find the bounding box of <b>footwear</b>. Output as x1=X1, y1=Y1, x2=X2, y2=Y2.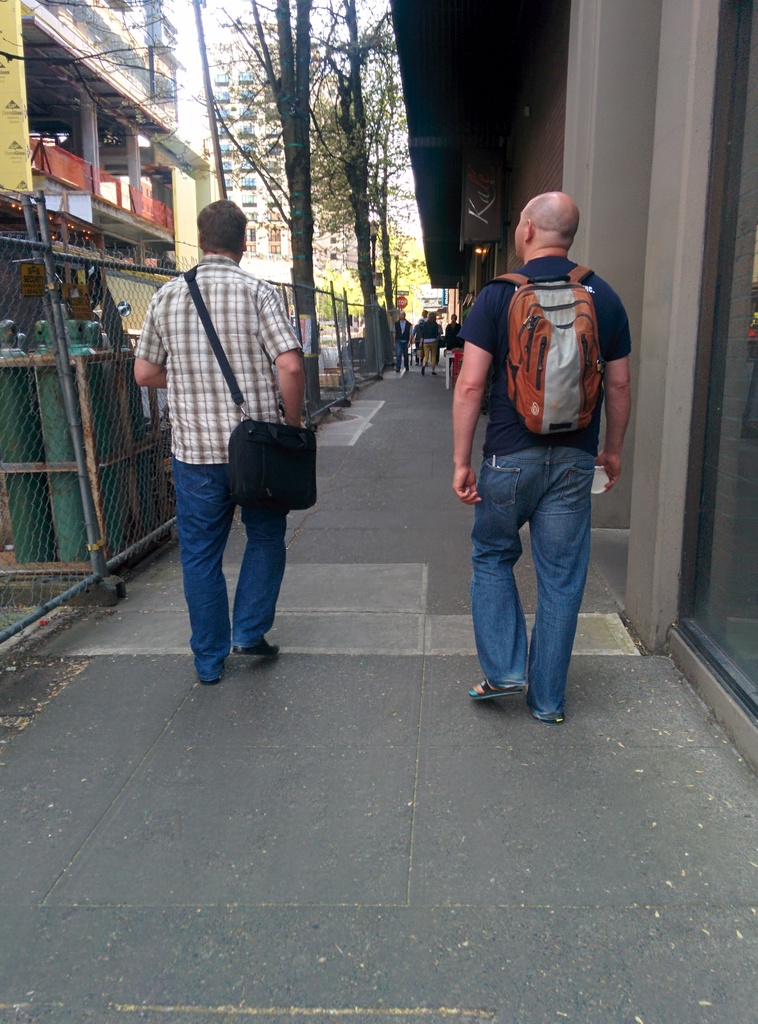
x1=423, y1=368, x2=424, y2=375.
